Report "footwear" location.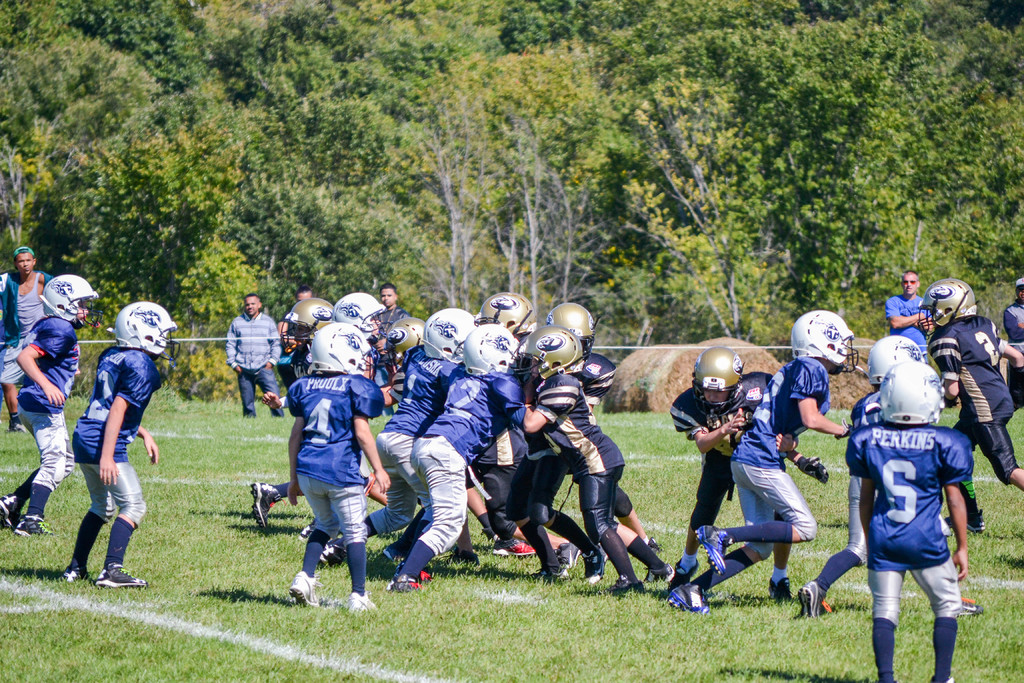
Report: crop(10, 512, 52, 537).
